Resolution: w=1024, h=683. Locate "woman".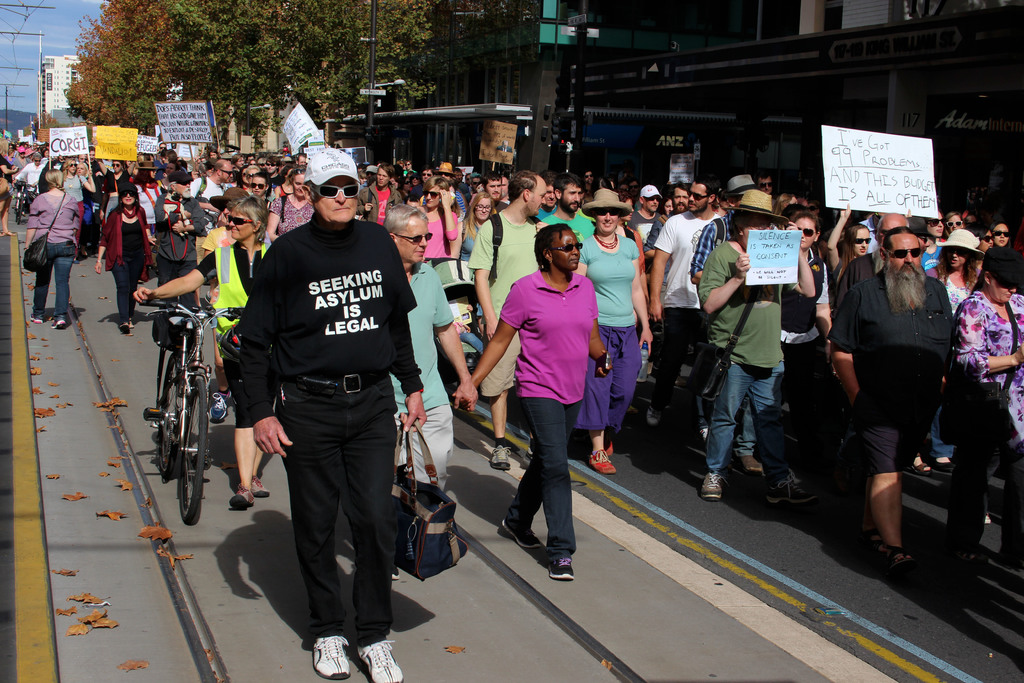
(447, 189, 493, 259).
